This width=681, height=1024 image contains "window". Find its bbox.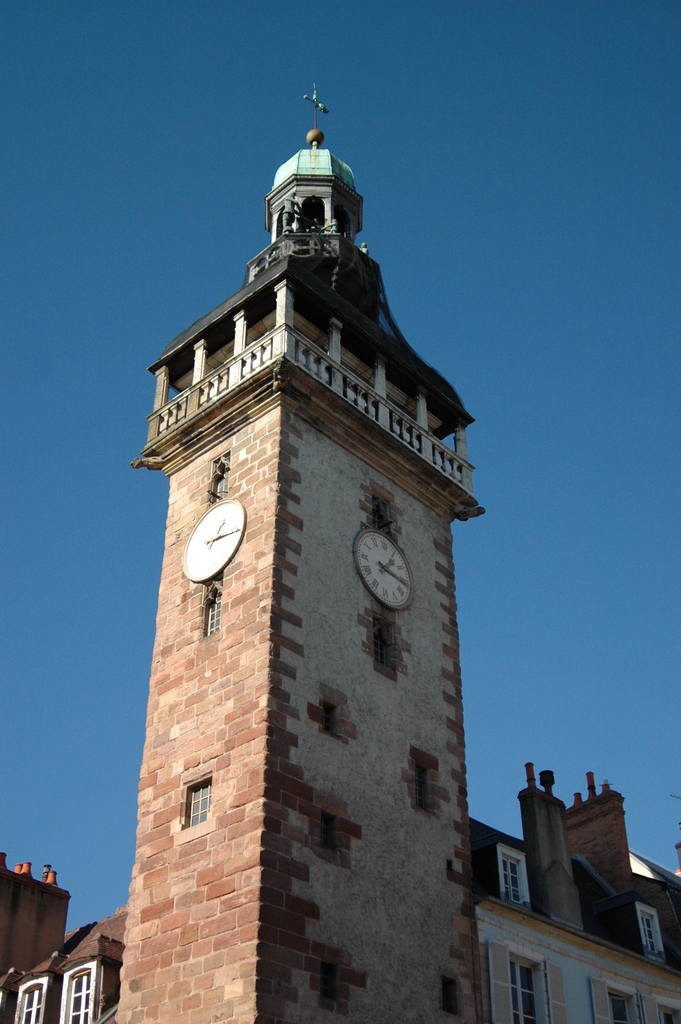
BBox(67, 963, 93, 1023).
